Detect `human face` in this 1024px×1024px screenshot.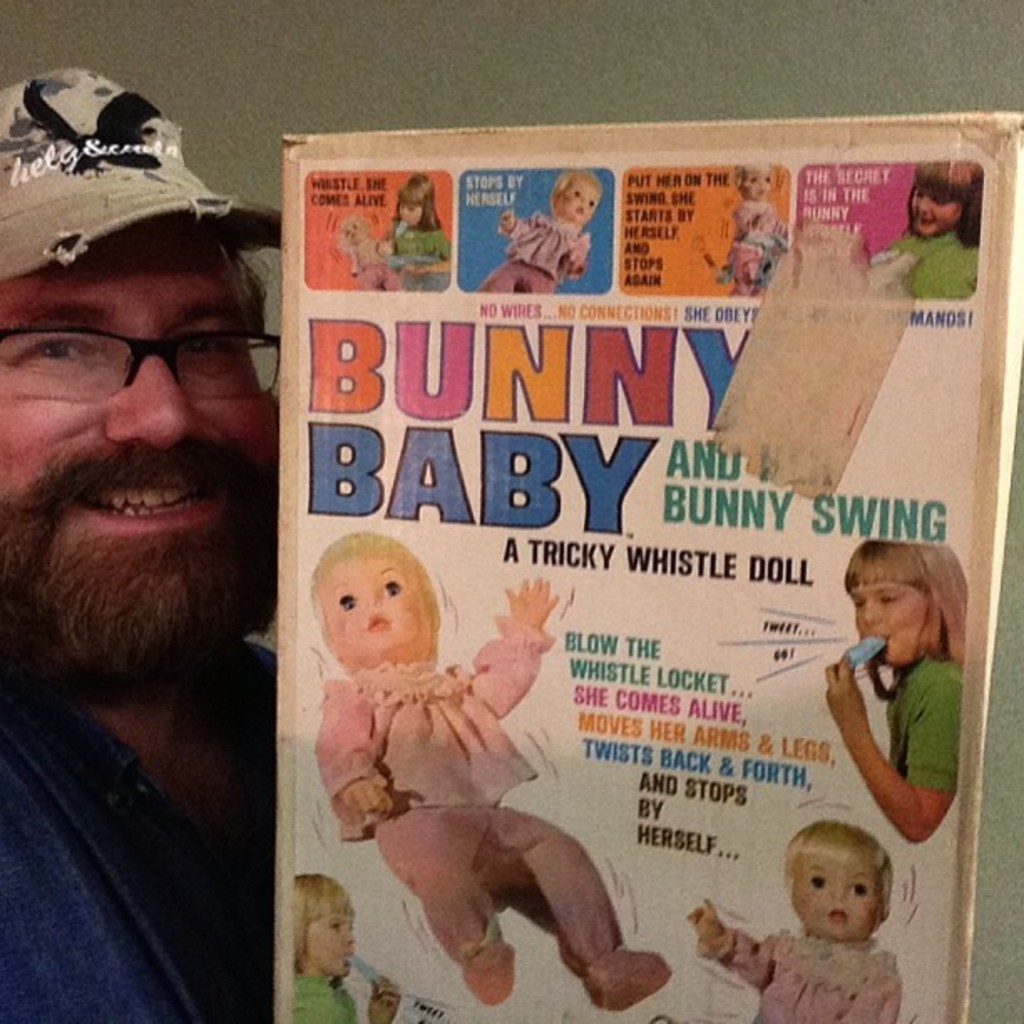
Detection: <region>910, 192, 967, 236</region>.
